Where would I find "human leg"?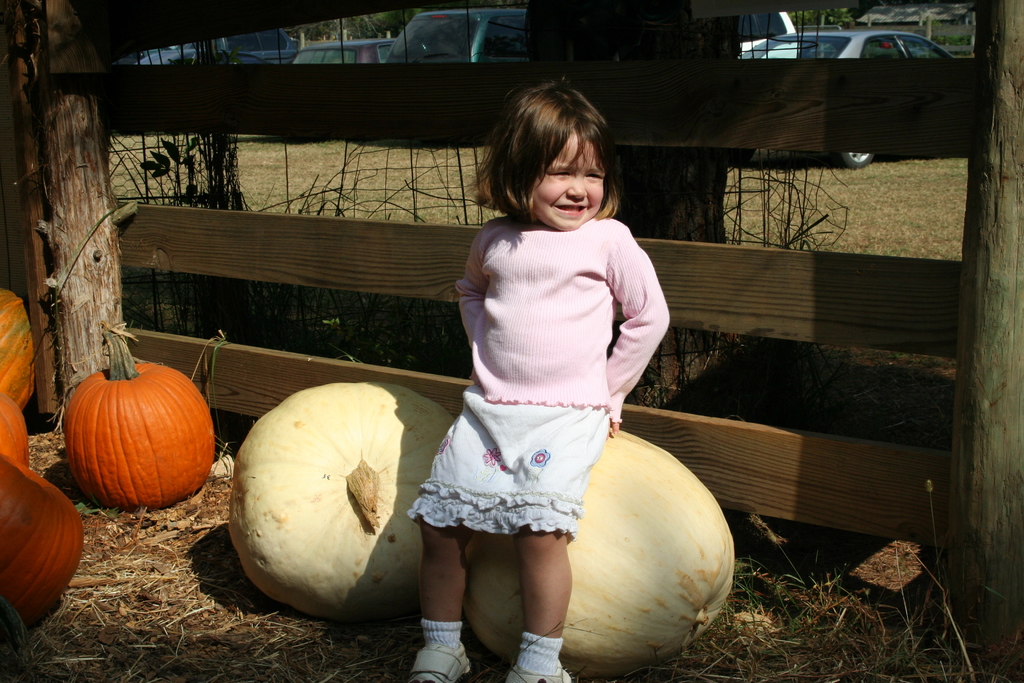
At <box>499,524,570,682</box>.
